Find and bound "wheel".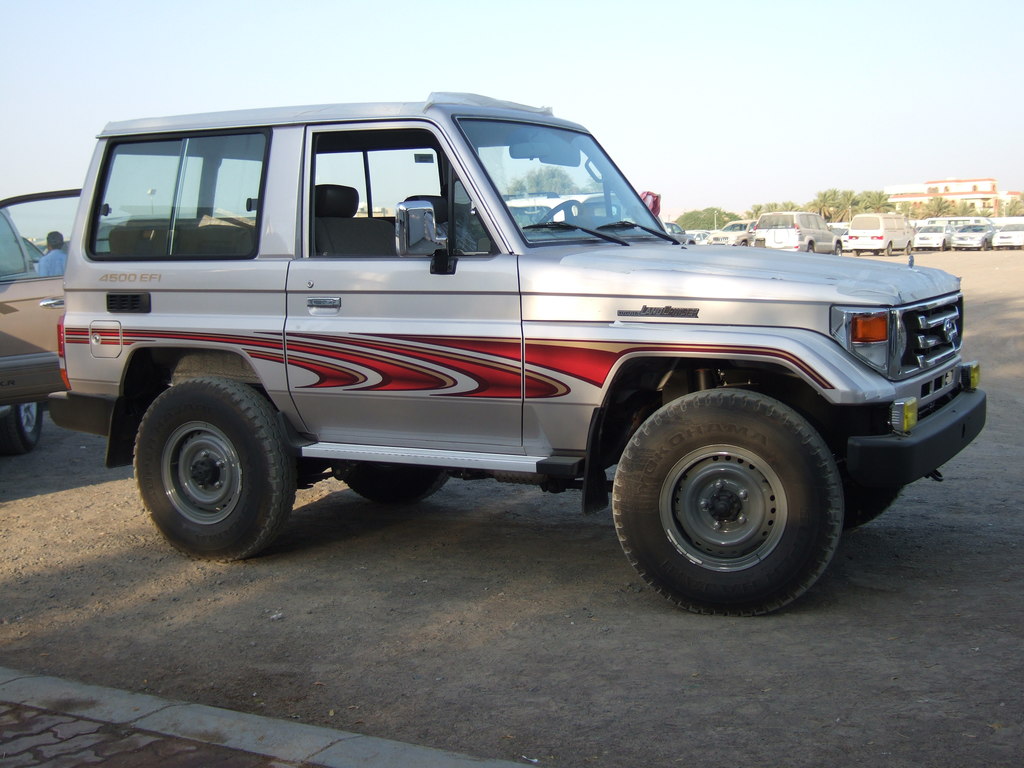
Bound: locate(136, 377, 297, 562).
